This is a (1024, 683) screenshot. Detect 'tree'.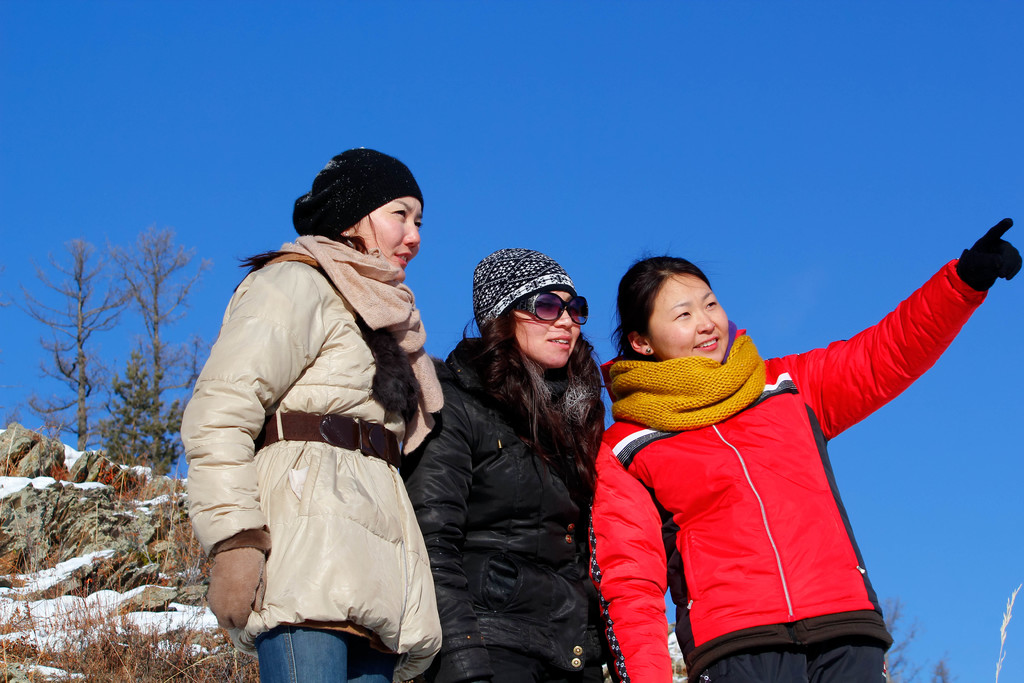
Rect(39, 182, 218, 530).
